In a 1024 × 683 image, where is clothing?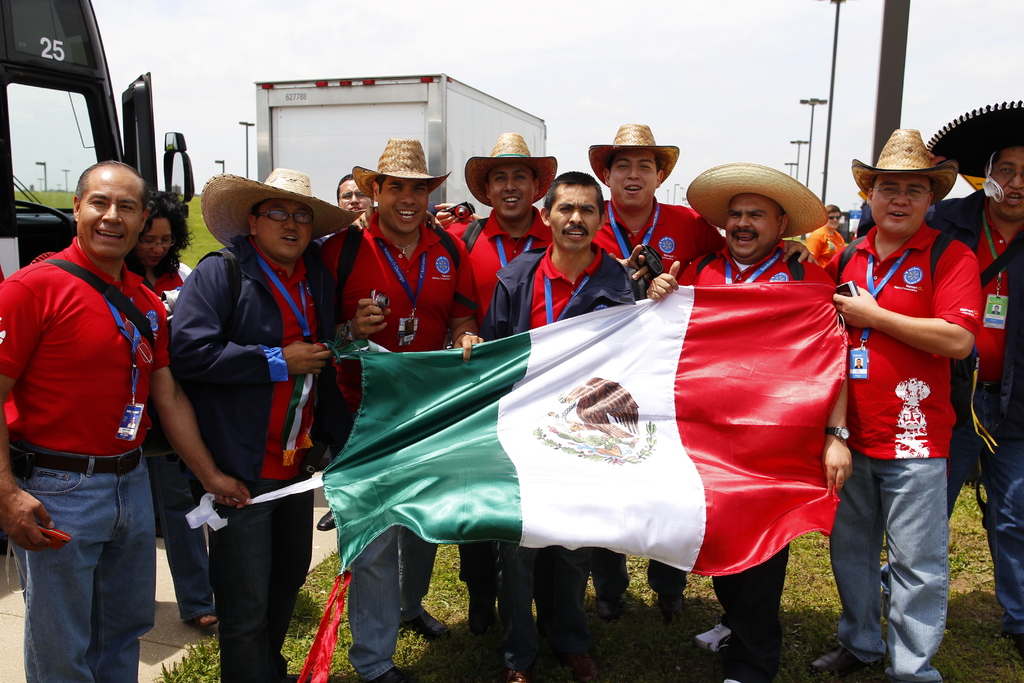
select_region(955, 185, 1023, 443).
